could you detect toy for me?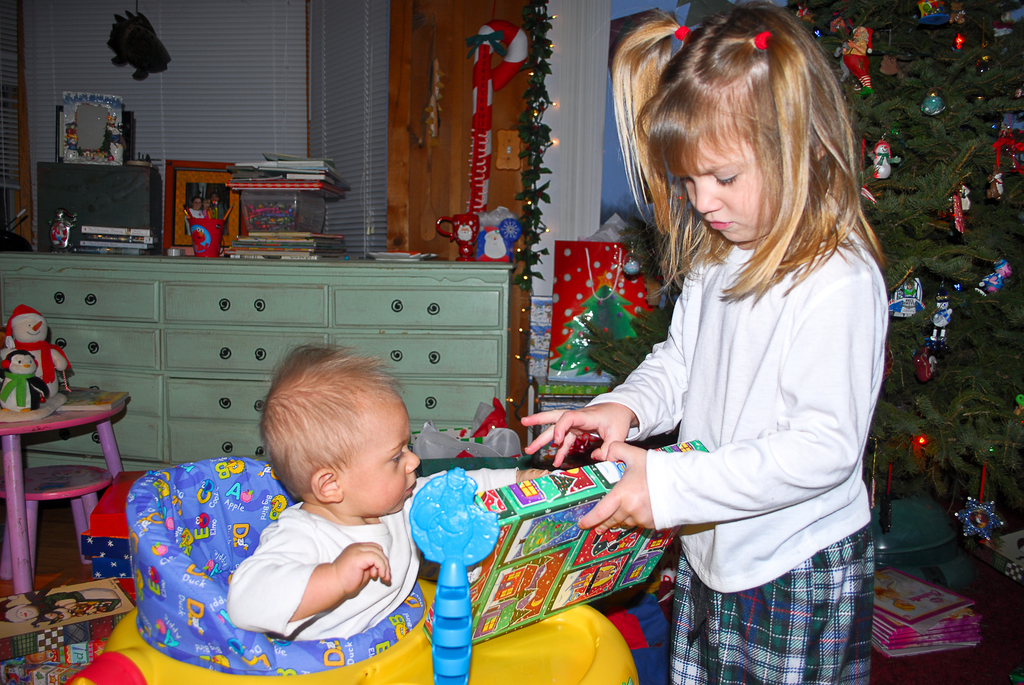
Detection result: [x1=922, y1=95, x2=946, y2=115].
